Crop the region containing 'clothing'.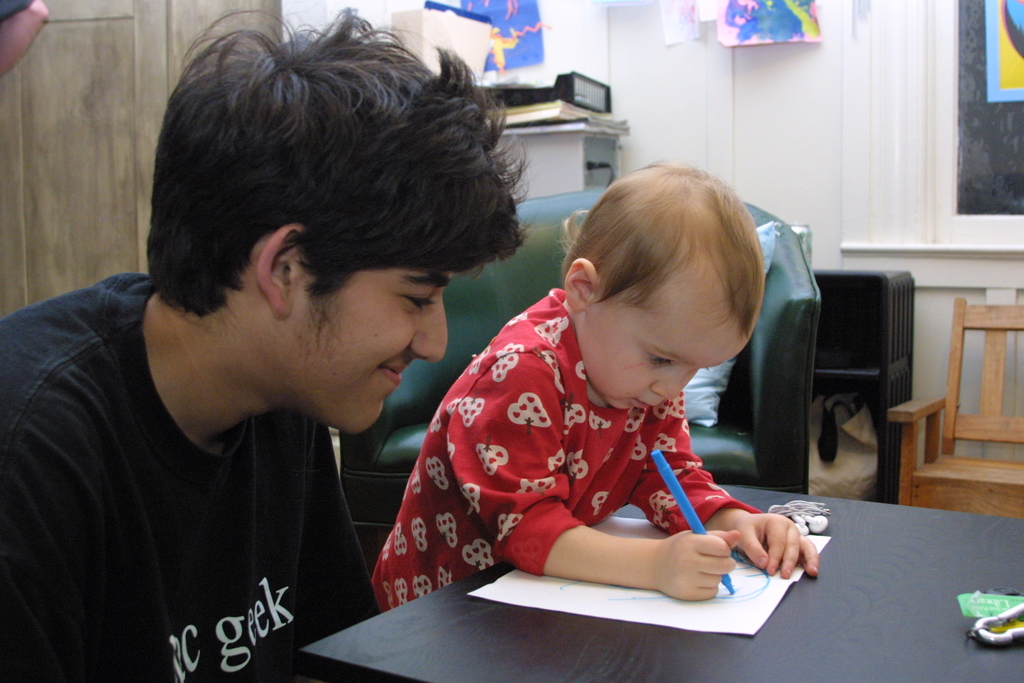
Crop region: [x1=7, y1=263, x2=388, y2=682].
